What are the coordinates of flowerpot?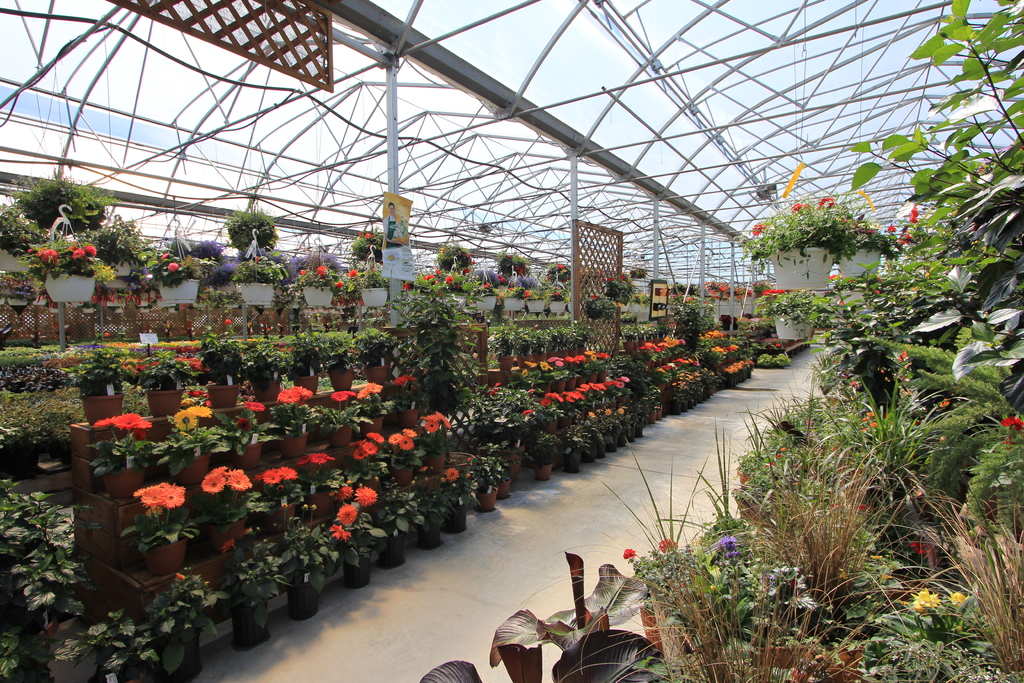
(left=475, top=293, right=495, bottom=309).
